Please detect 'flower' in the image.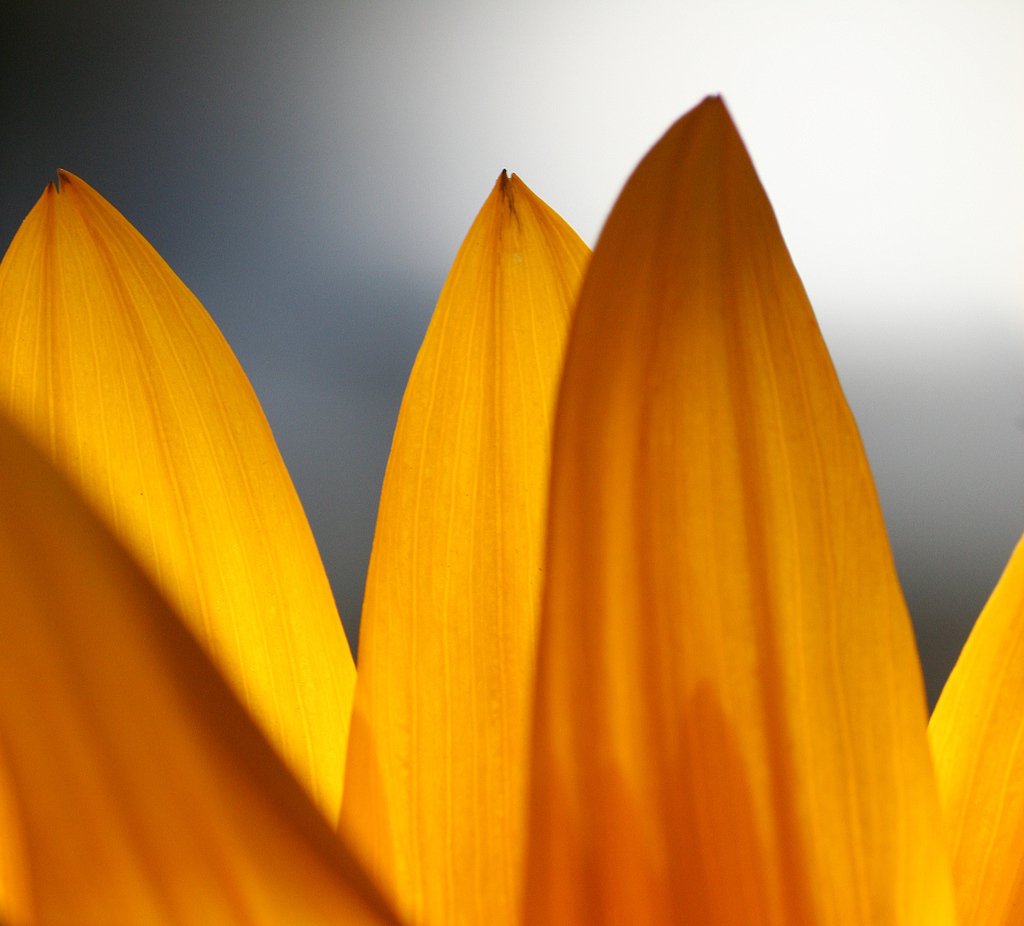
x1=0, y1=95, x2=1023, y2=925.
